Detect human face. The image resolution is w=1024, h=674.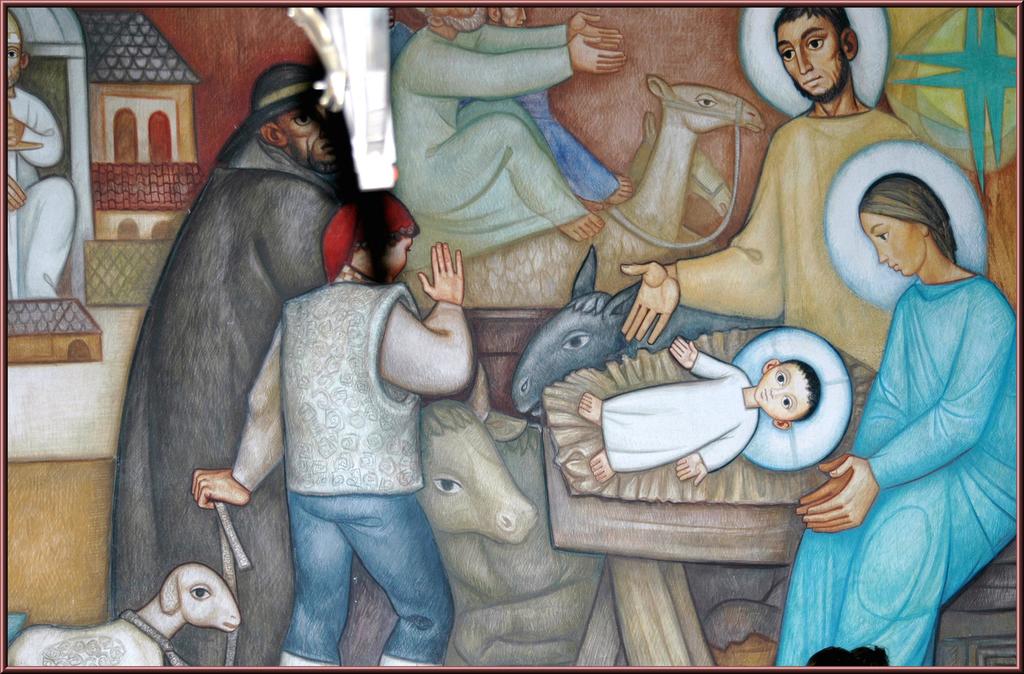
<bbox>383, 236, 414, 282</bbox>.
